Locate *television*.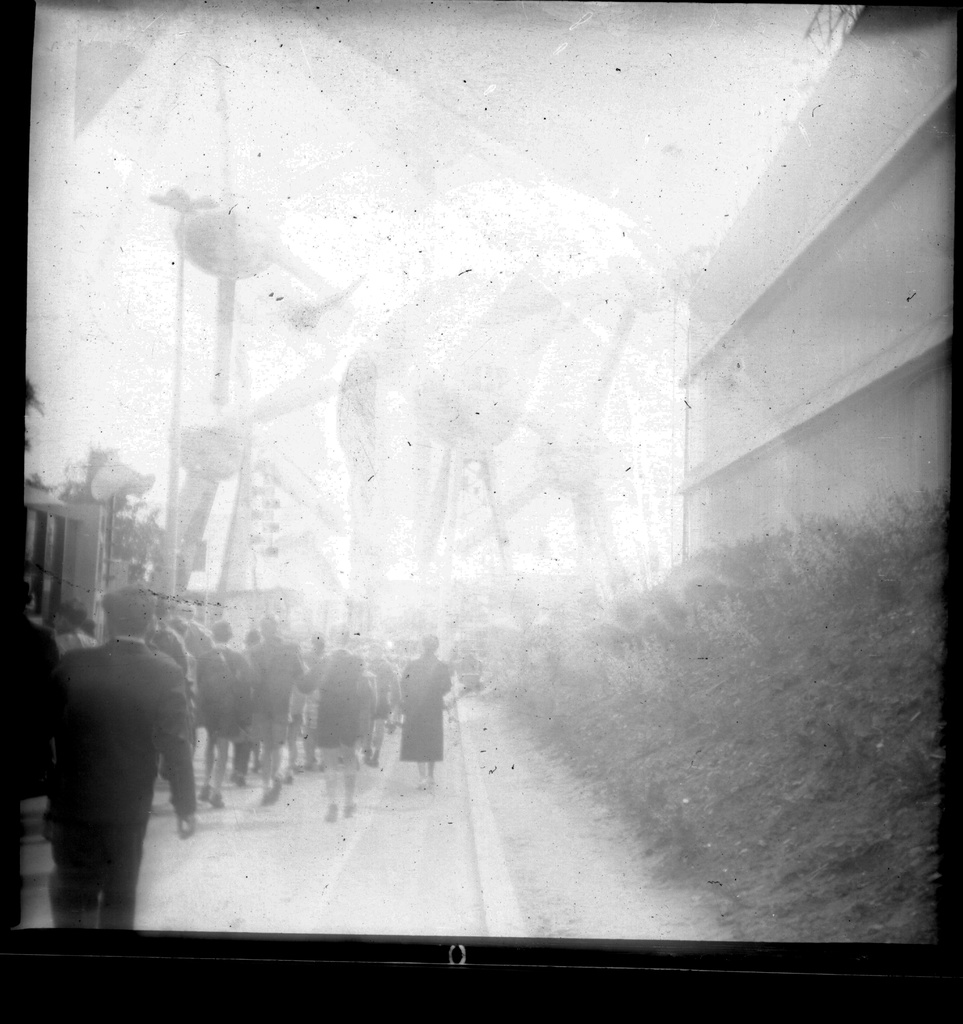
Bounding box: [left=0, top=0, right=962, bottom=1023].
